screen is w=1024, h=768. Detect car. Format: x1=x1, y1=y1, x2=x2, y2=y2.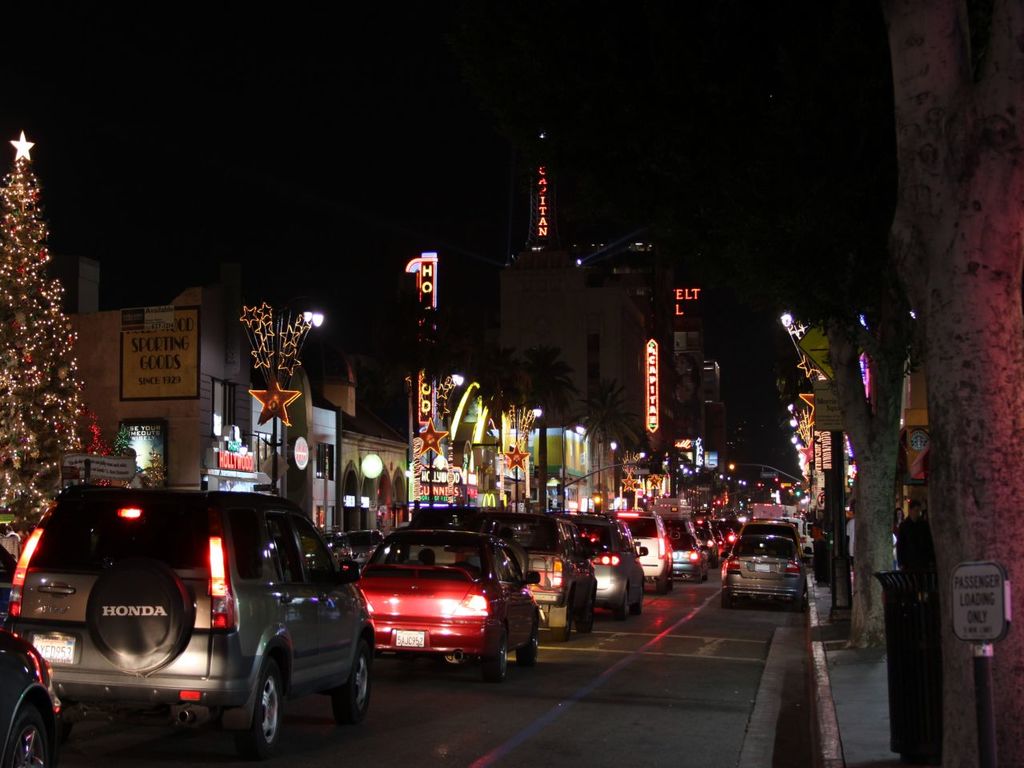
x1=722, y1=506, x2=741, y2=521.
